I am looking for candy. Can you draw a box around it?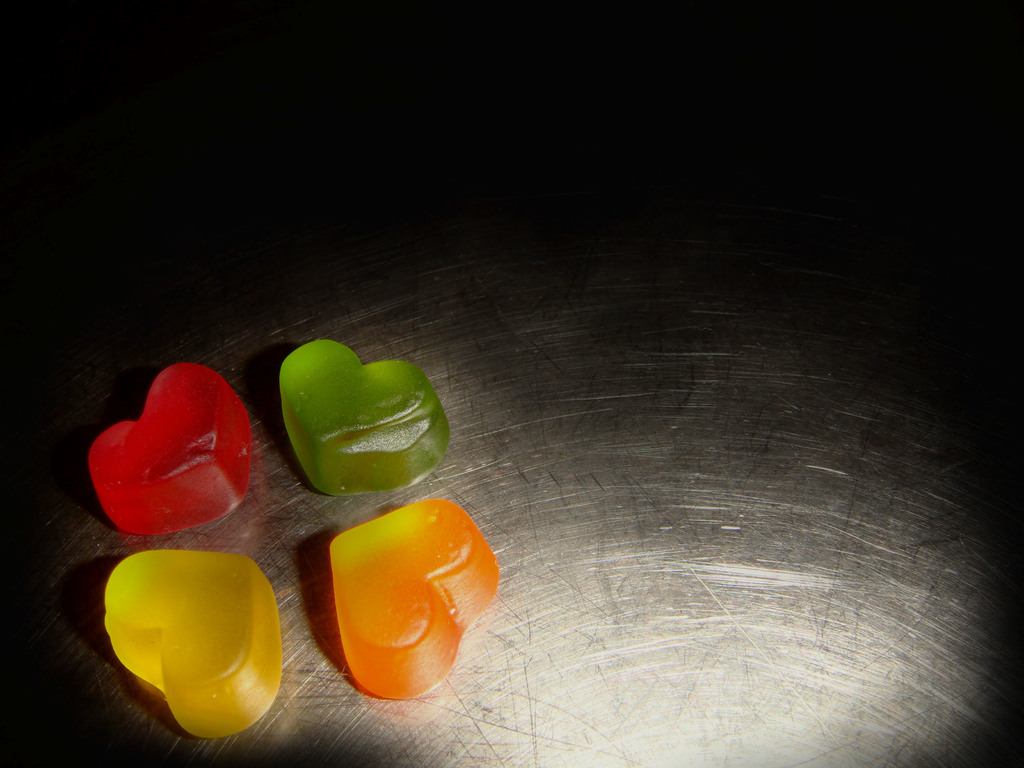
Sure, the bounding box is rect(326, 497, 502, 700).
